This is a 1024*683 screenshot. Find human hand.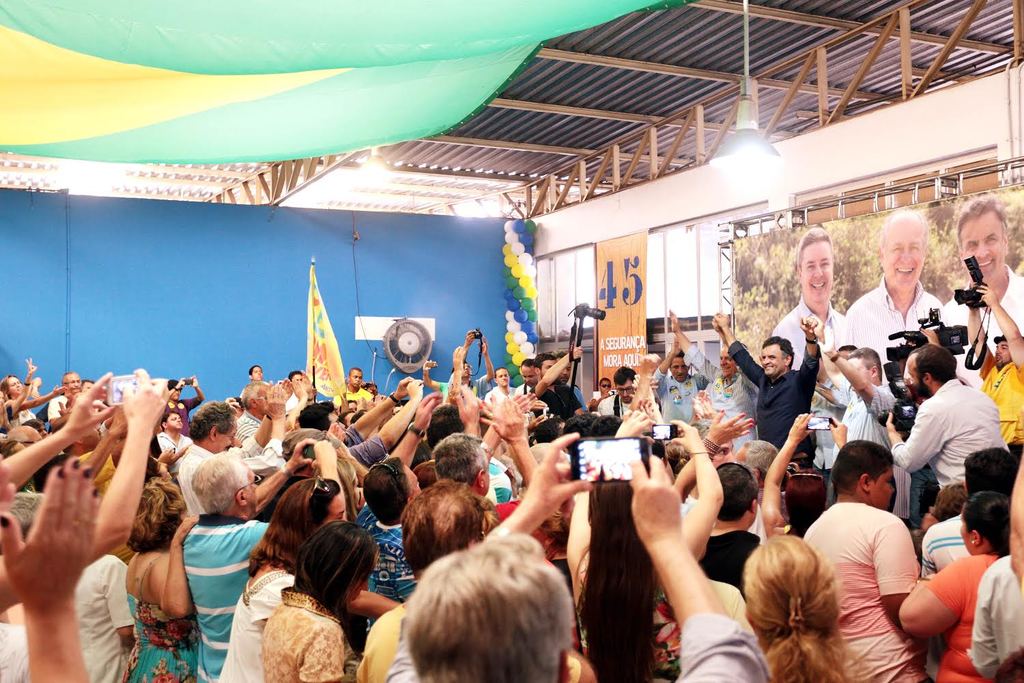
Bounding box: 819:323:838:359.
